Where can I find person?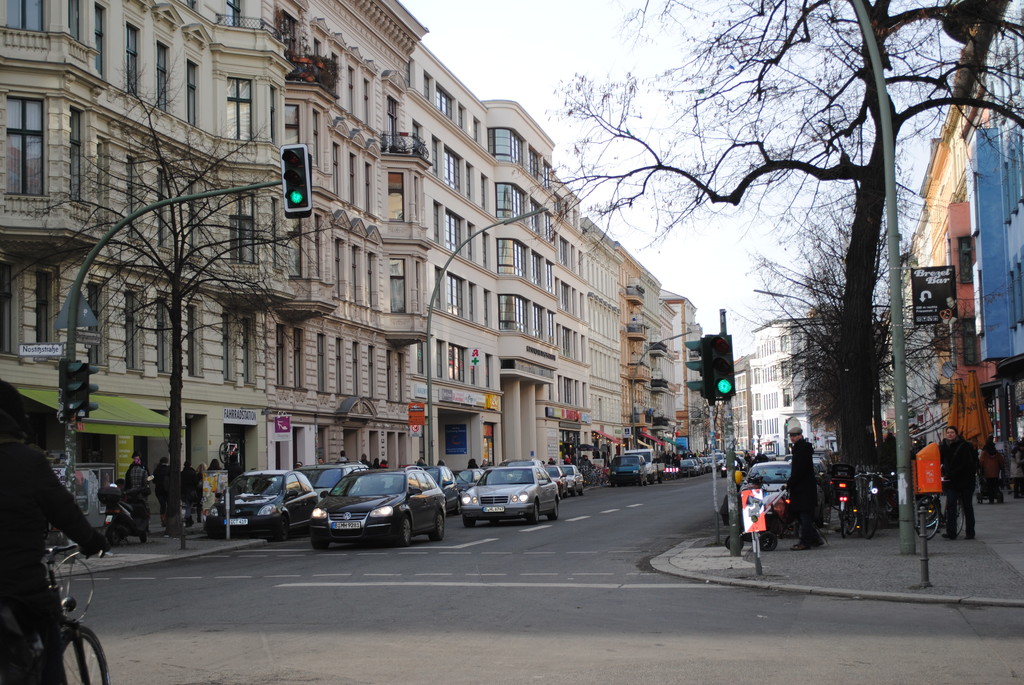
You can find it at {"left": 779, "top": 415, "right": 822, "bottom": 553}.
